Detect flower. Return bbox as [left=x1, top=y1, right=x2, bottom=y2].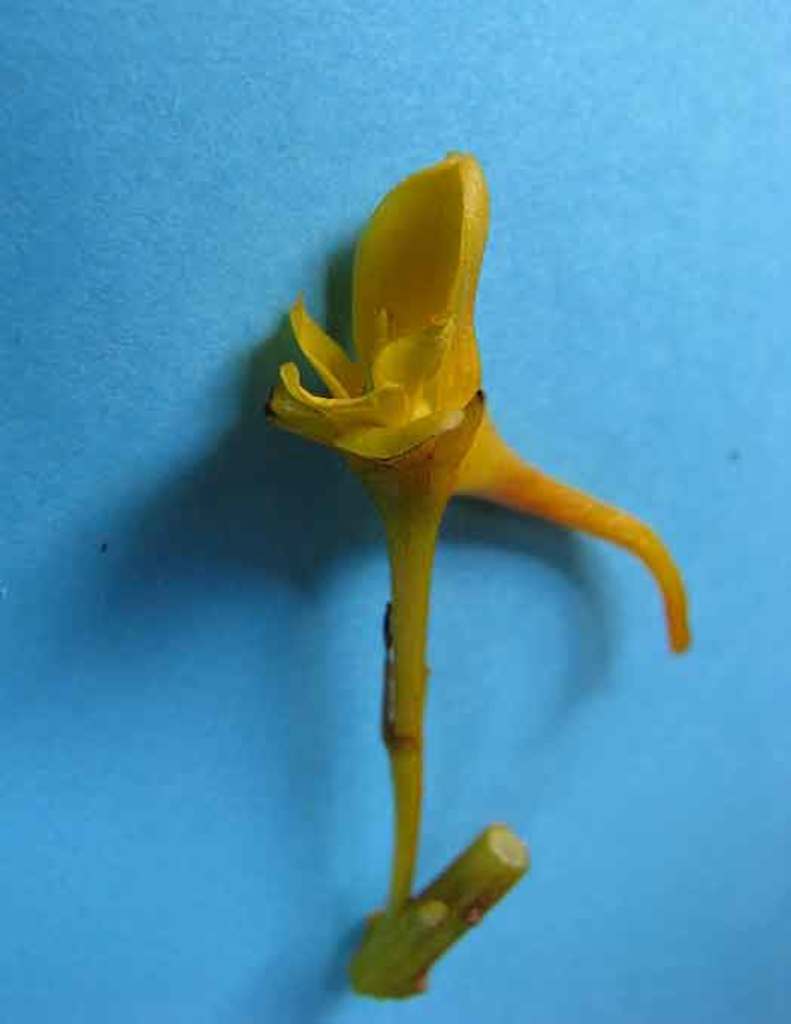
[left=260, top=154, right=694, bottom=995].
